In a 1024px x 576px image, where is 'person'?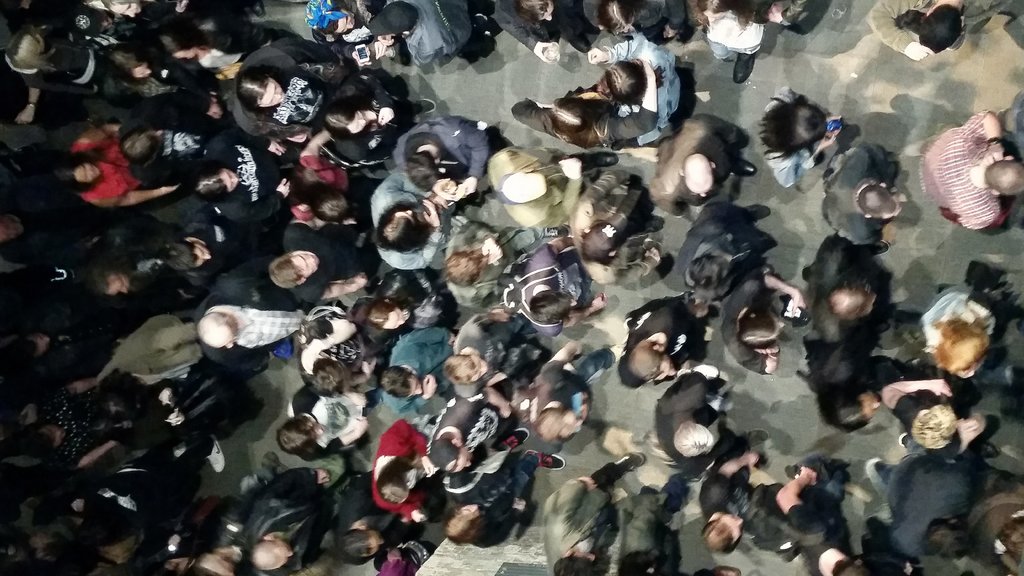
select_region(334, 0, 413, 82).
